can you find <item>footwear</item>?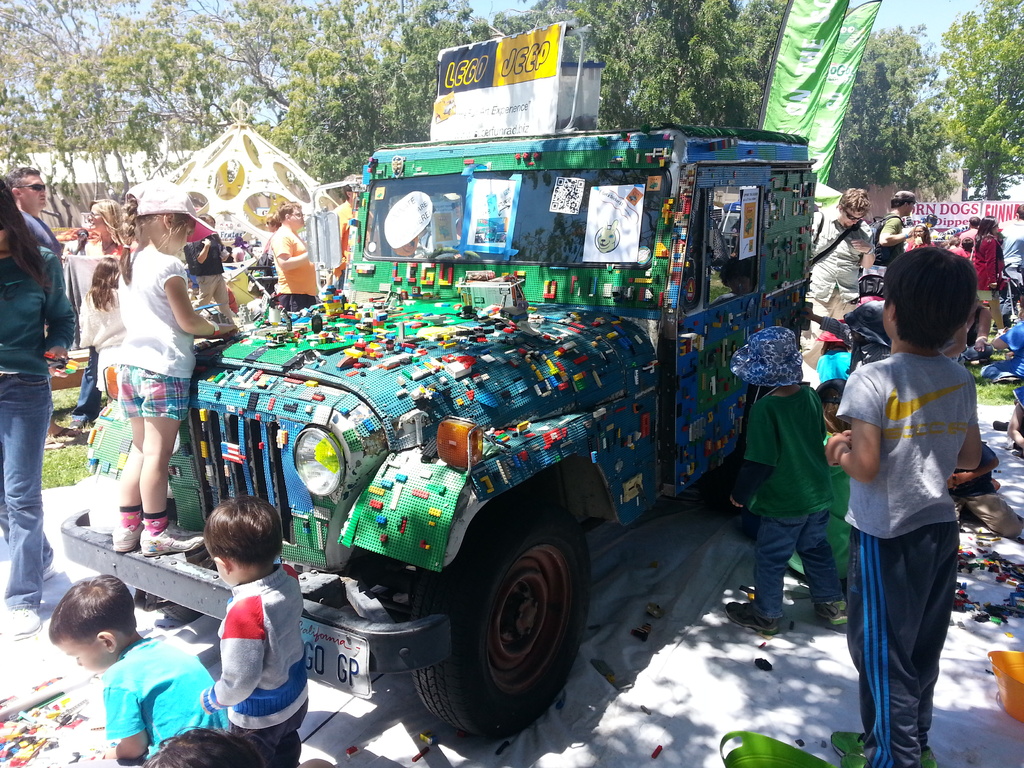
Yes, bounding box: left=12, top=600, right=44, bottom=634.
